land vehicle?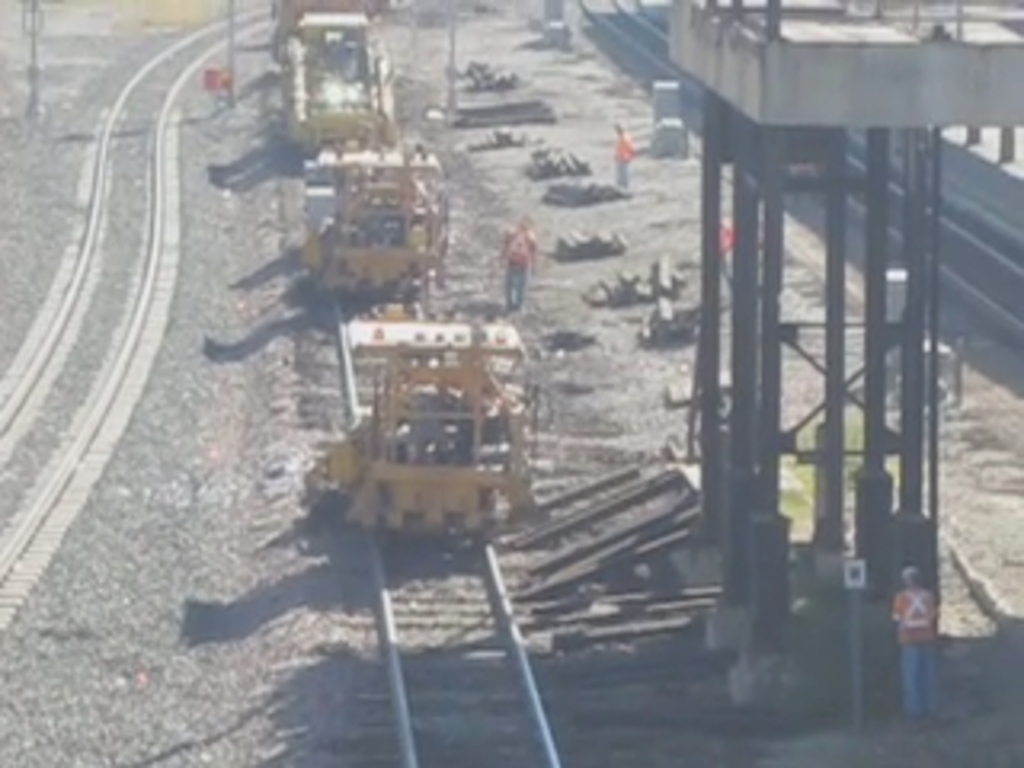
crop(298, 141, 454, 301)
